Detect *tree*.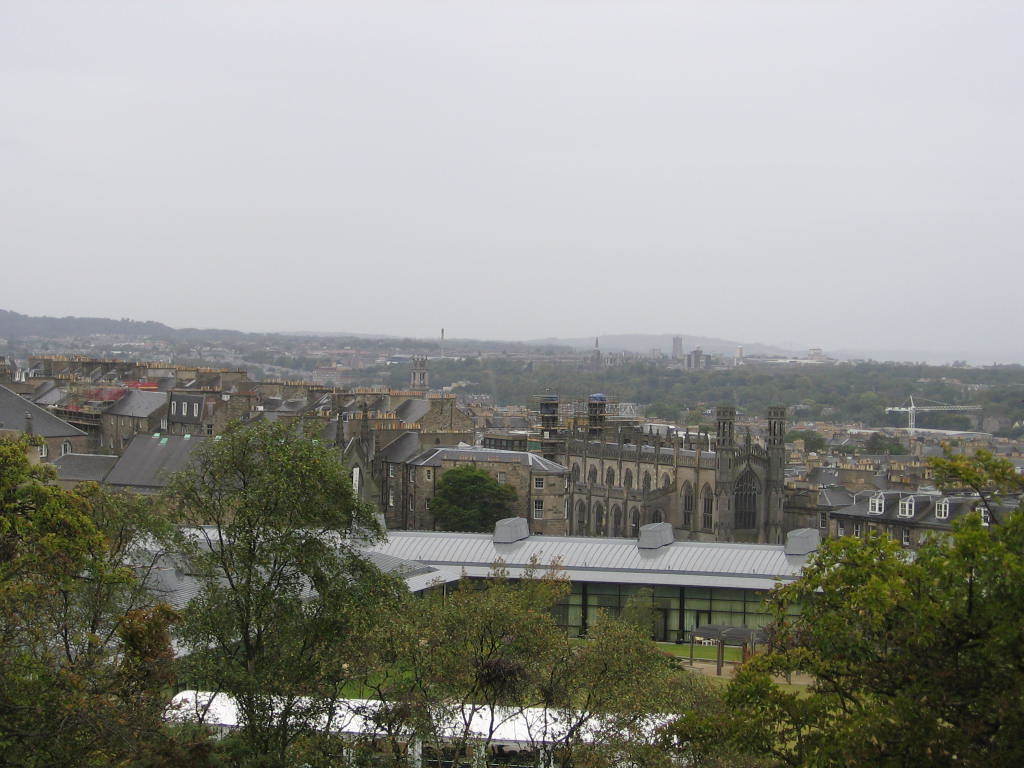
Detected at [0, 423, 104, 599].
